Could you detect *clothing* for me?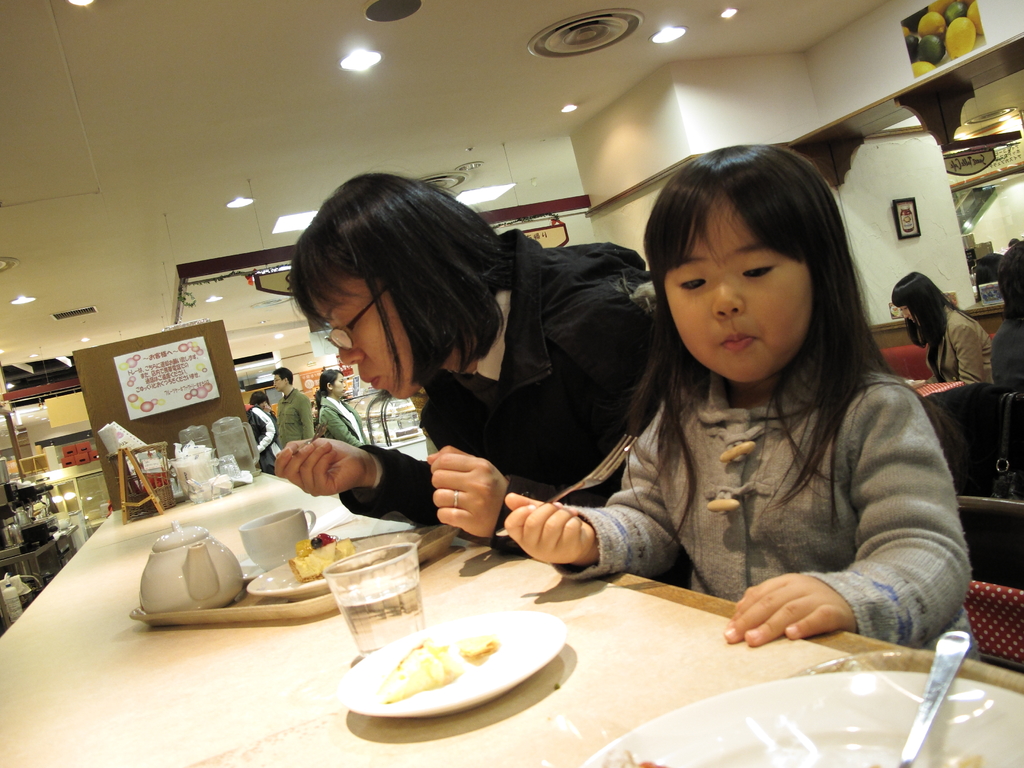
Detection result: <box>341,227,652,558</box>.
